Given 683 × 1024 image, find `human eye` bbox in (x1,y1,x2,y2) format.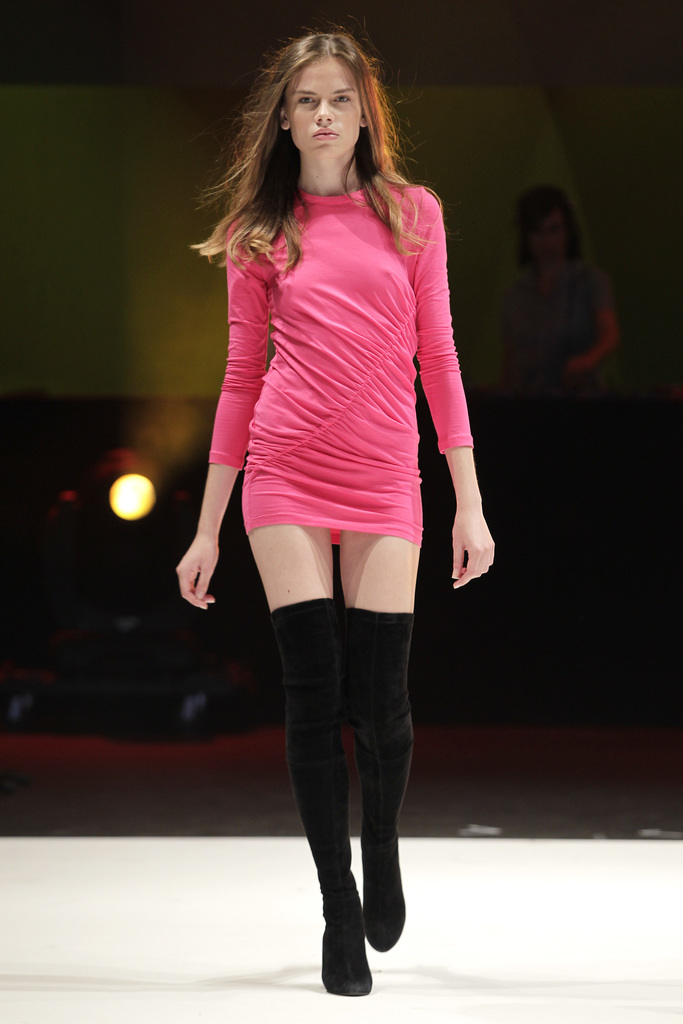
(294,97,318,106).
